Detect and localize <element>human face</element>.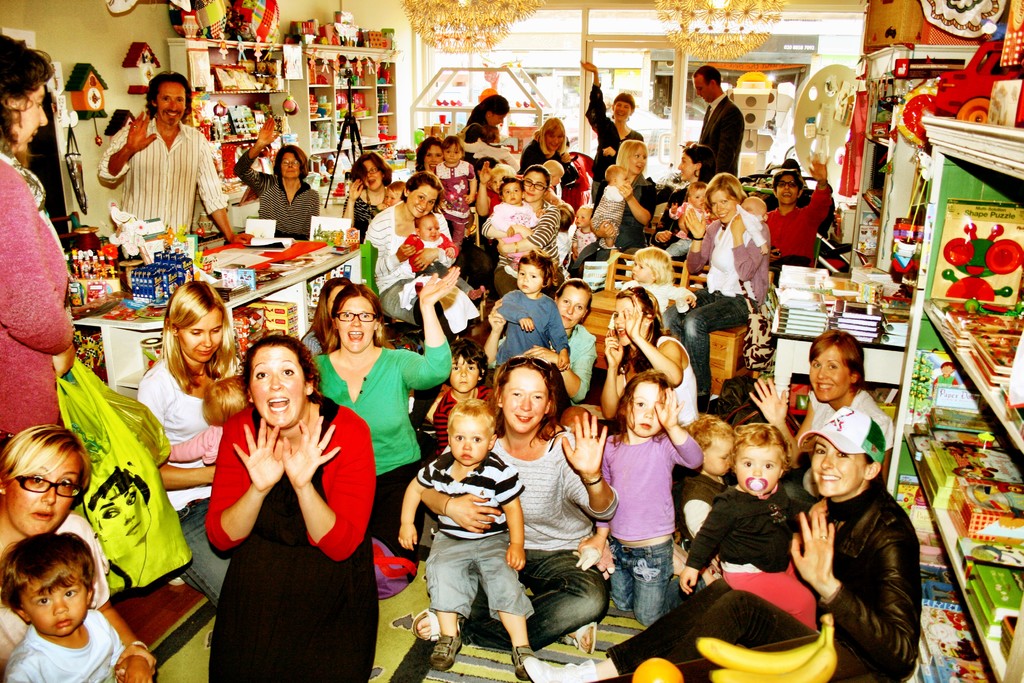
Localized at <region>445, 145, 458, 163</region>.
